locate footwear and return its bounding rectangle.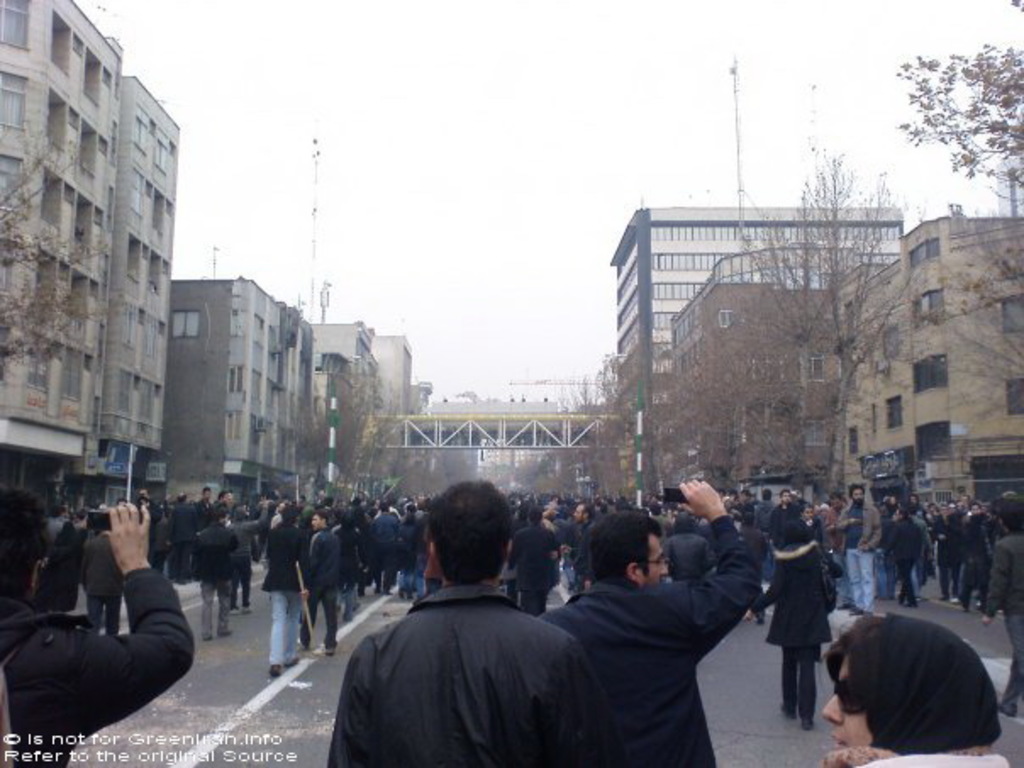
(273, 665, 280, 673).
